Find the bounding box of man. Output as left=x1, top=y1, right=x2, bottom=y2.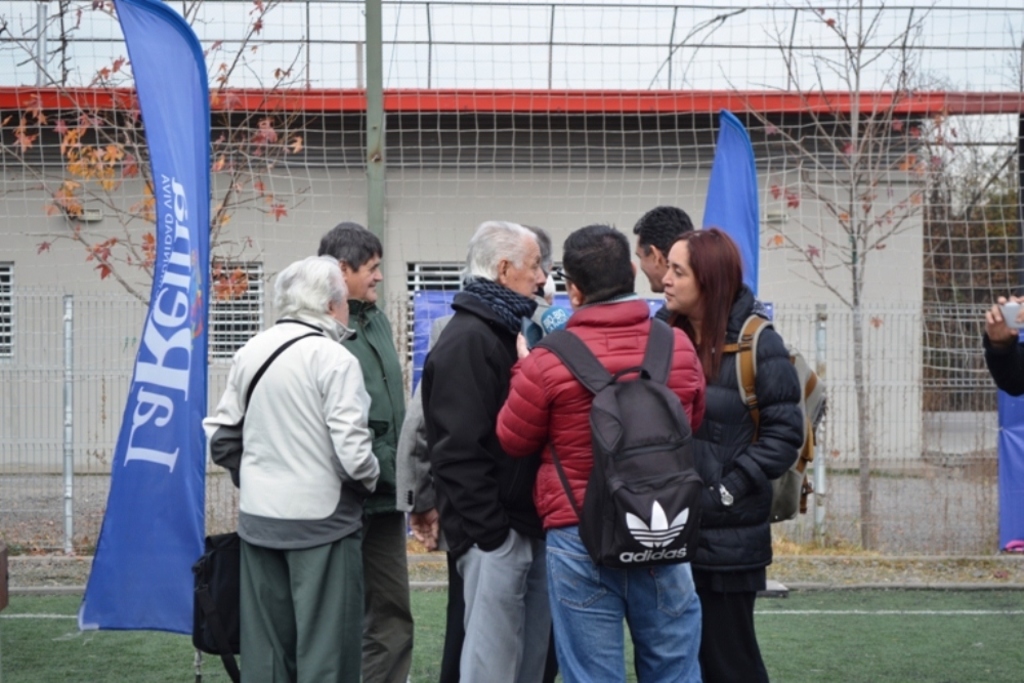
left=423, top=219, right=547, bottom=682.
